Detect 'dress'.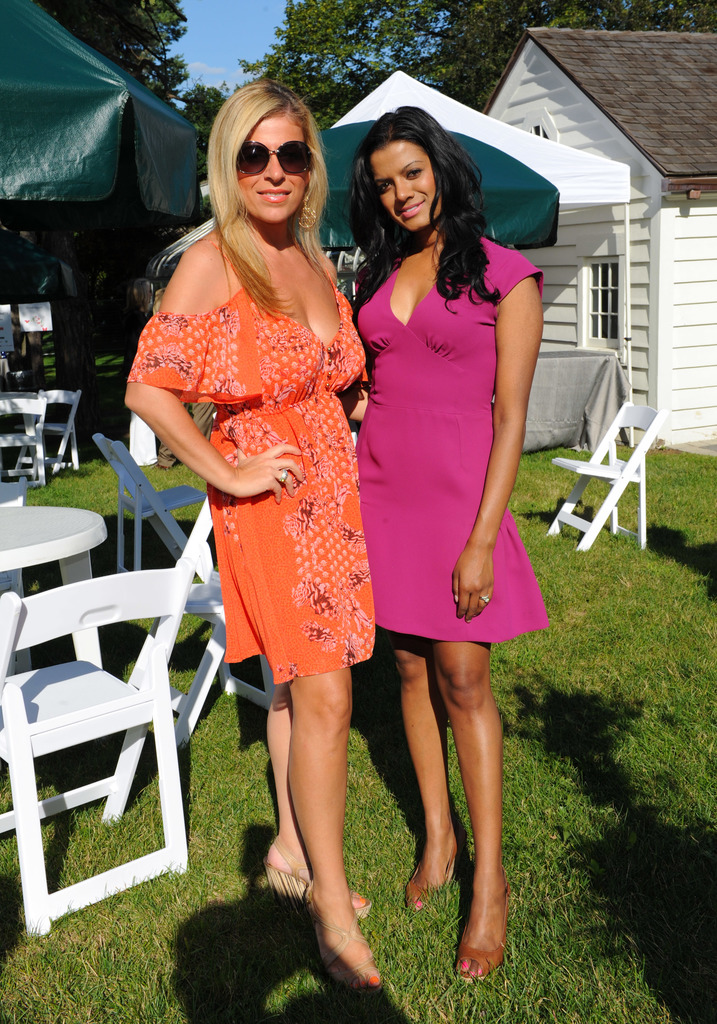
Detected at detection(123, 234, 370, 685).
